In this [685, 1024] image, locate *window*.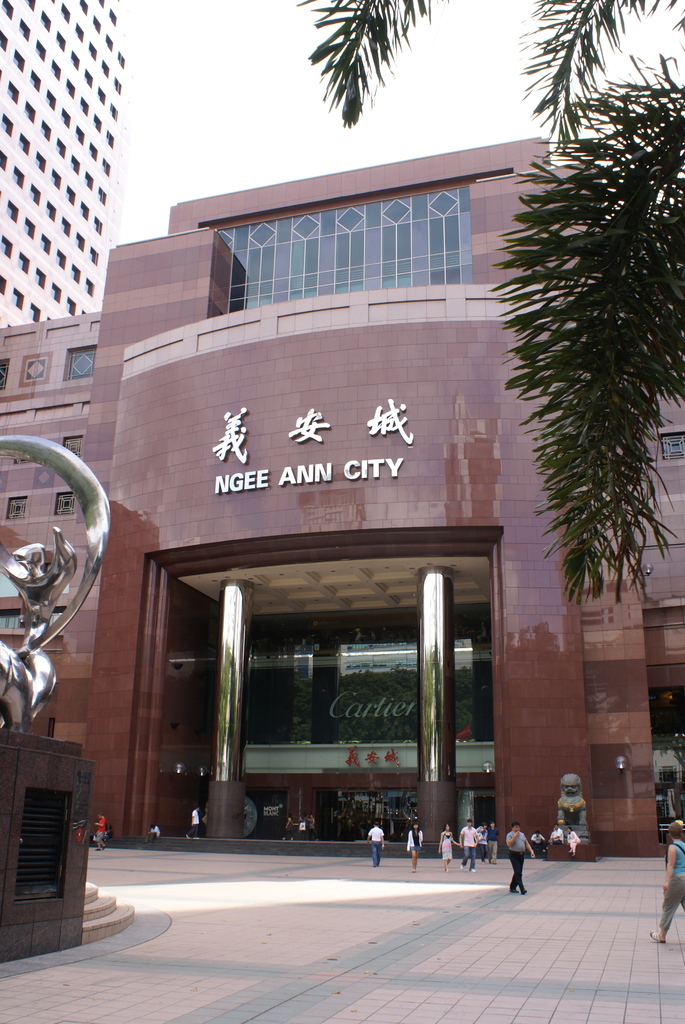
Bounding box: x1=93, y1=115, x2=101, y2=131.
